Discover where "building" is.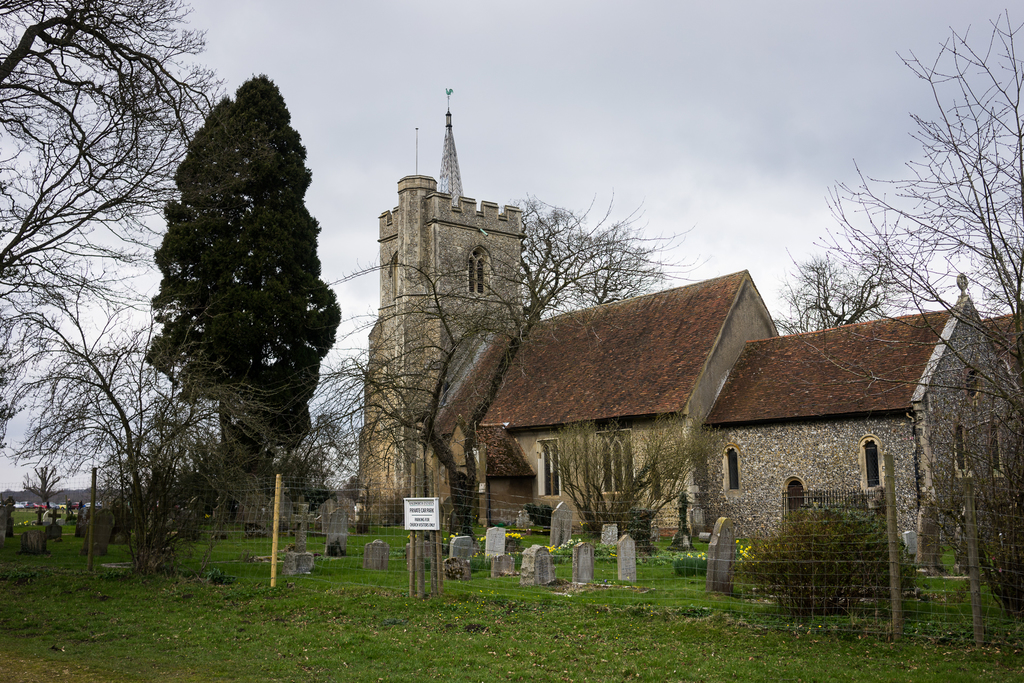
Discovered at box=[700, 268, 1023, 583].
